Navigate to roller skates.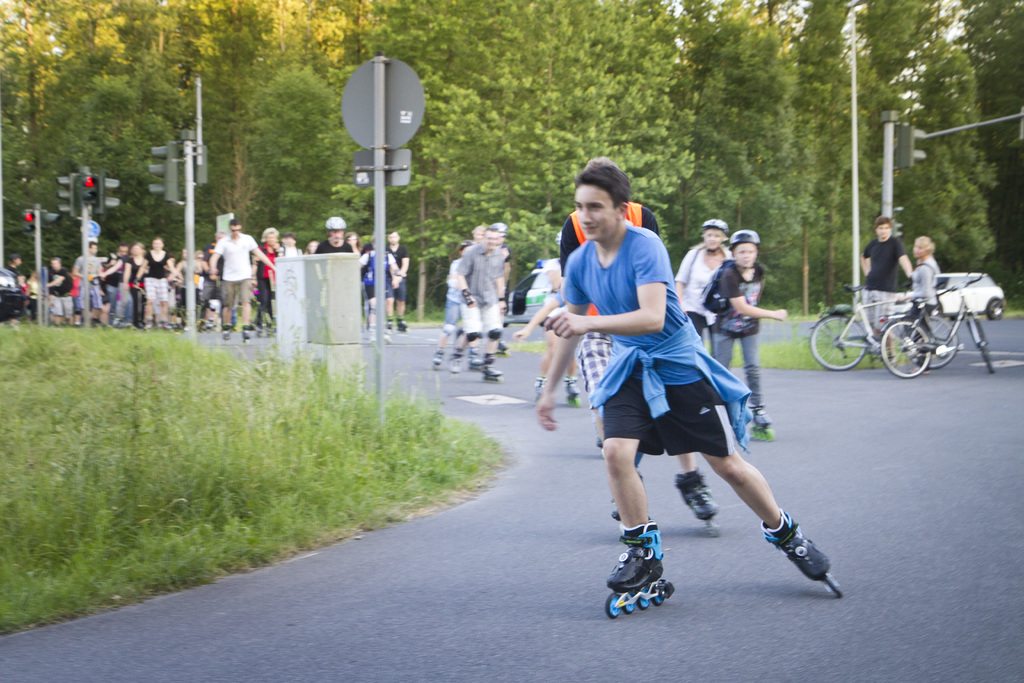
Navigation target: {"x1": 365, "y1": 318, "x2": 376, "y2": 342}.
